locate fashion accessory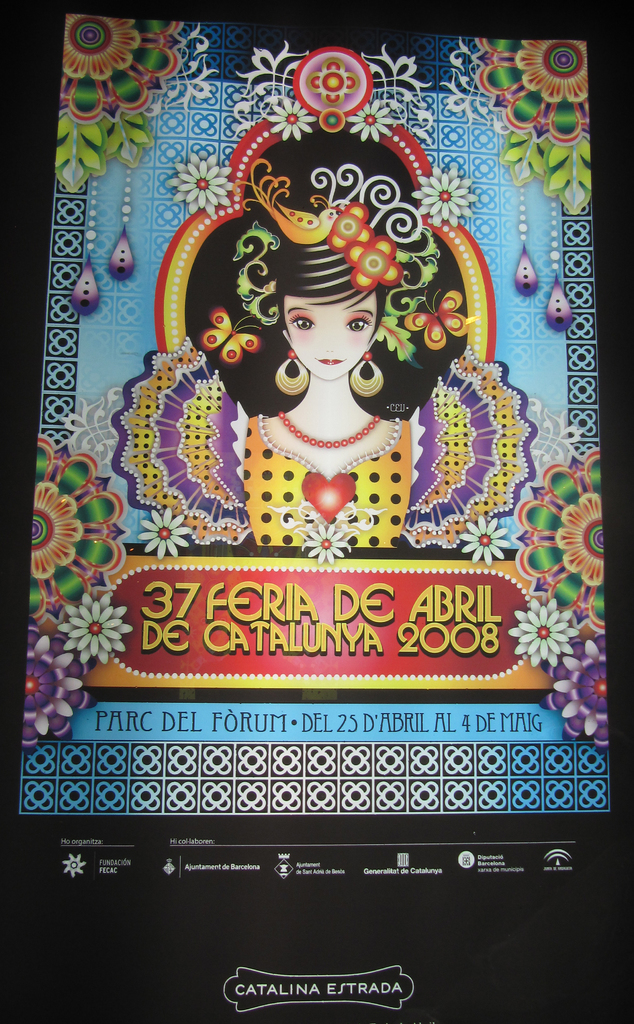
276 349 311 397
